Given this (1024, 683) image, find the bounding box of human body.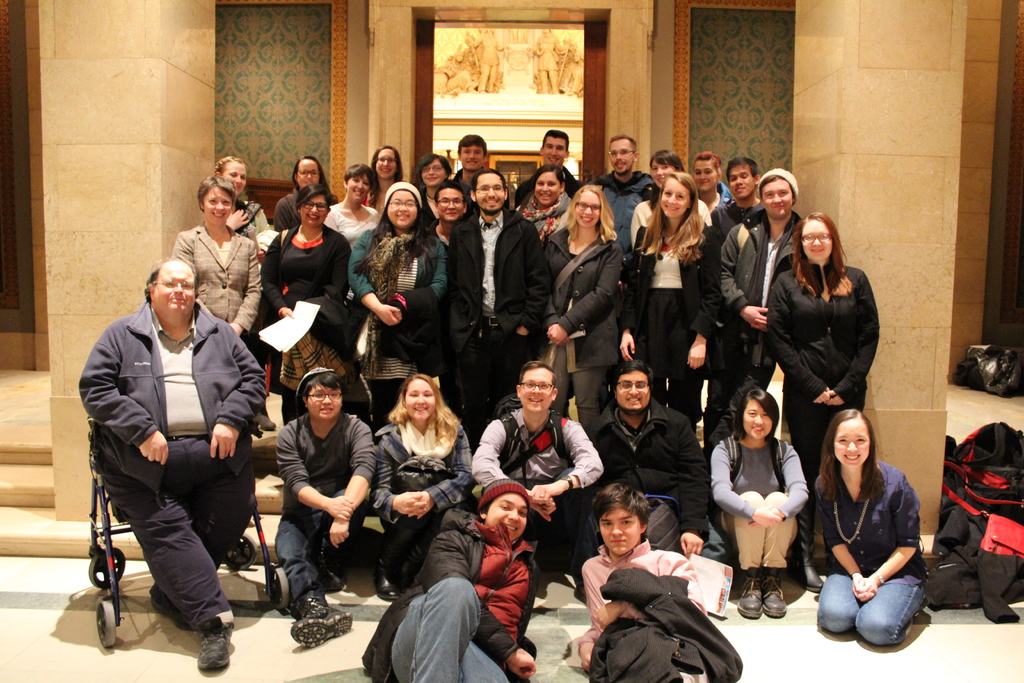
detection(431, 180, 463, 252).
